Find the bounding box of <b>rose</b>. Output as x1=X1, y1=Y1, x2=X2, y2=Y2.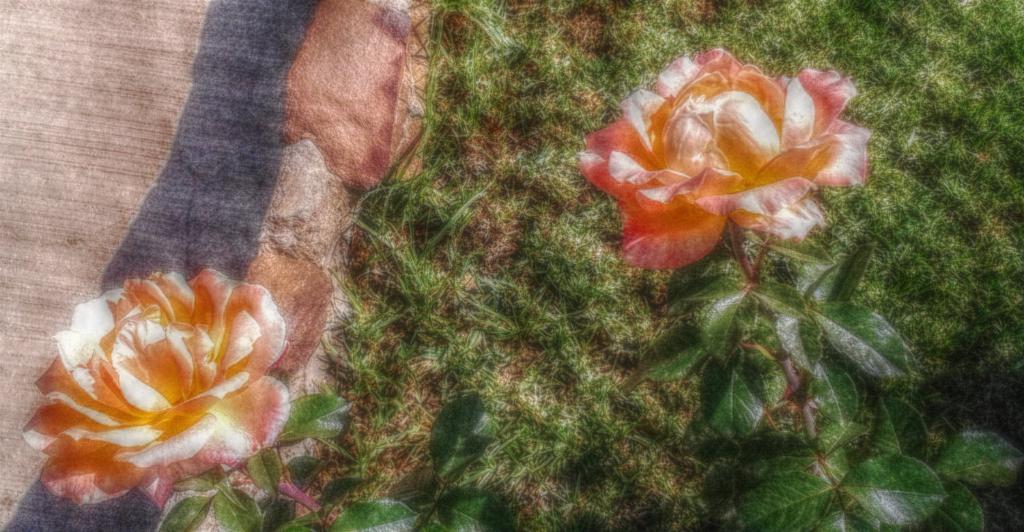
x1=15, y1=270, x2=288, y2=512.
